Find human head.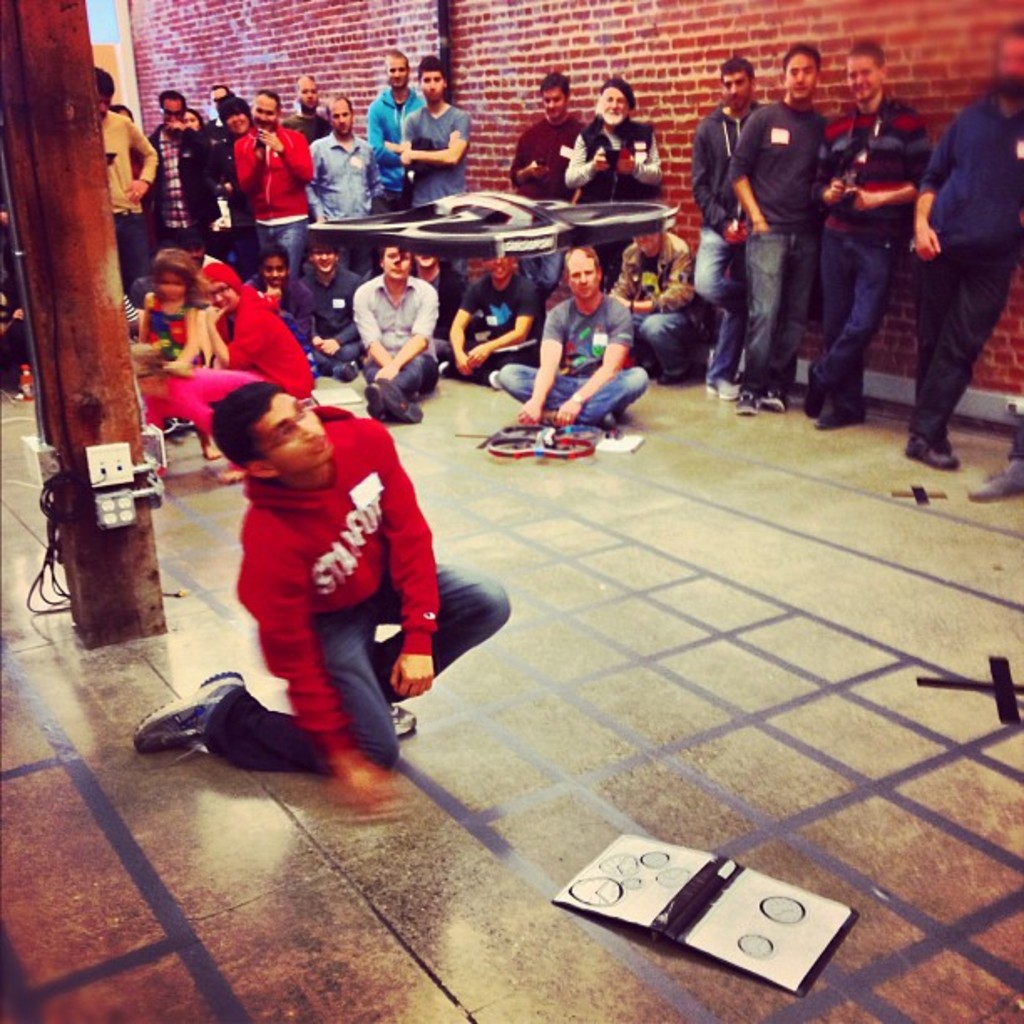
<bbox>413, 249, 445, 268</bbox>.
